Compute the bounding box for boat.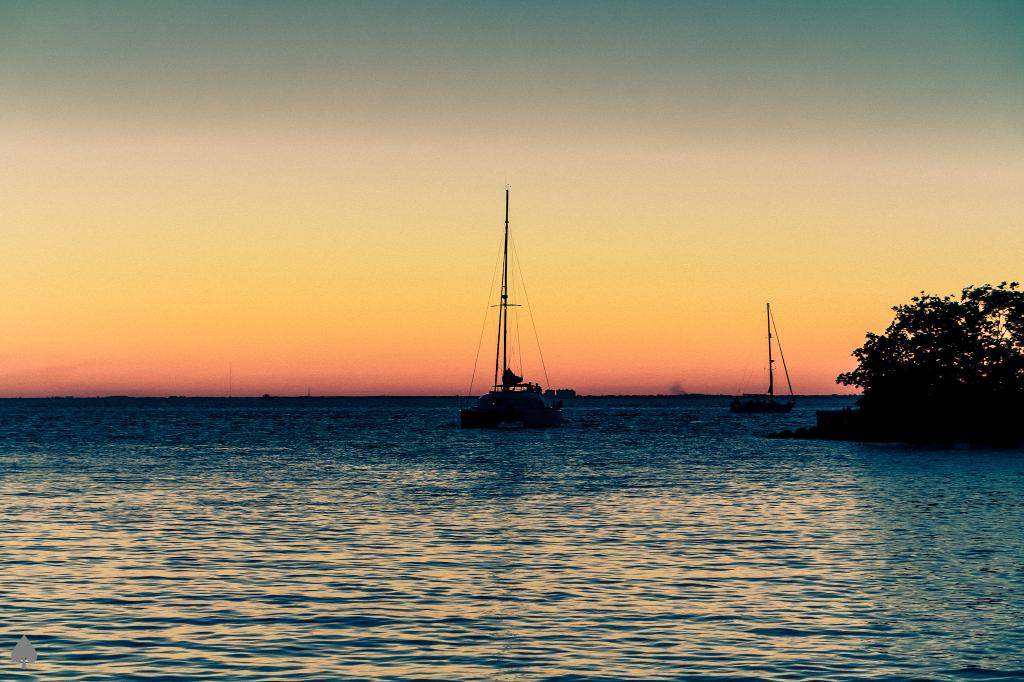
456 178 564 431.
